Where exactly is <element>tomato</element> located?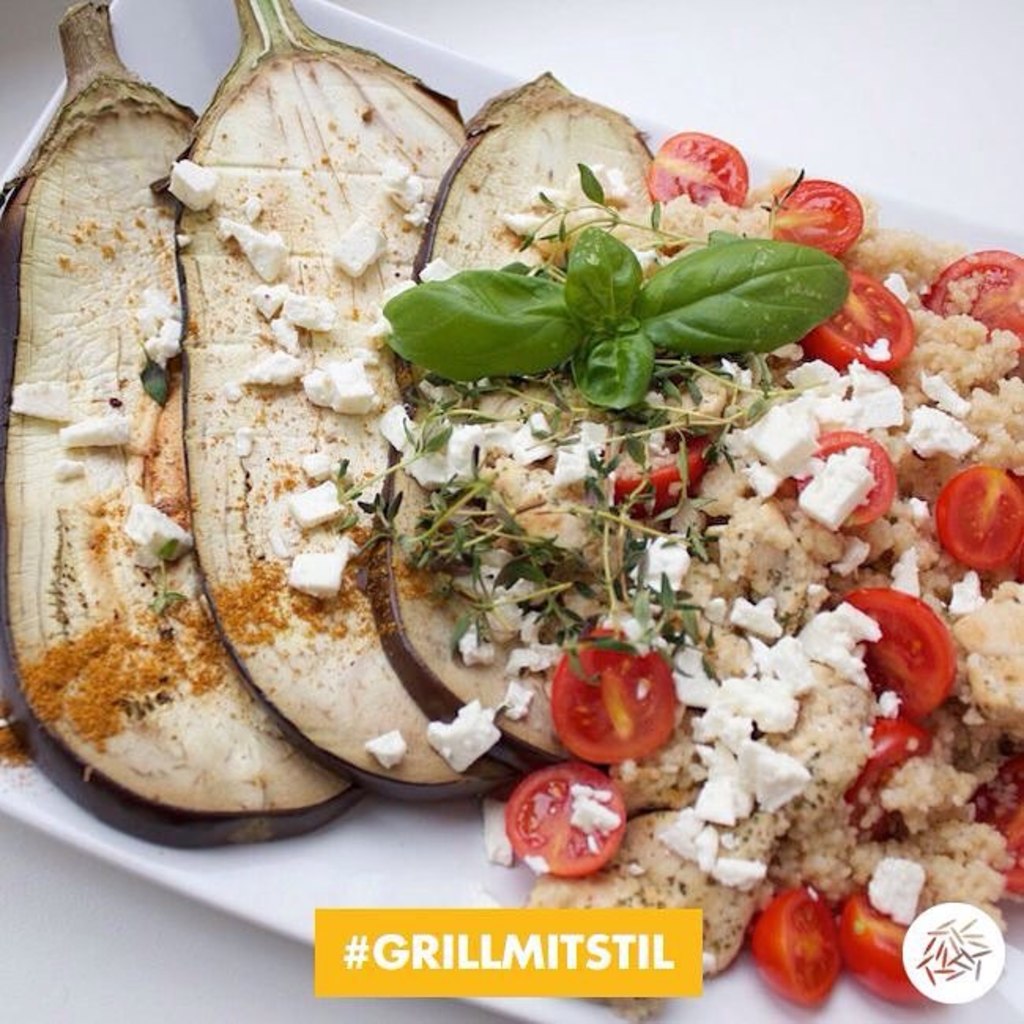
Its bounding box is Rect(550, 633, 682, 759).
